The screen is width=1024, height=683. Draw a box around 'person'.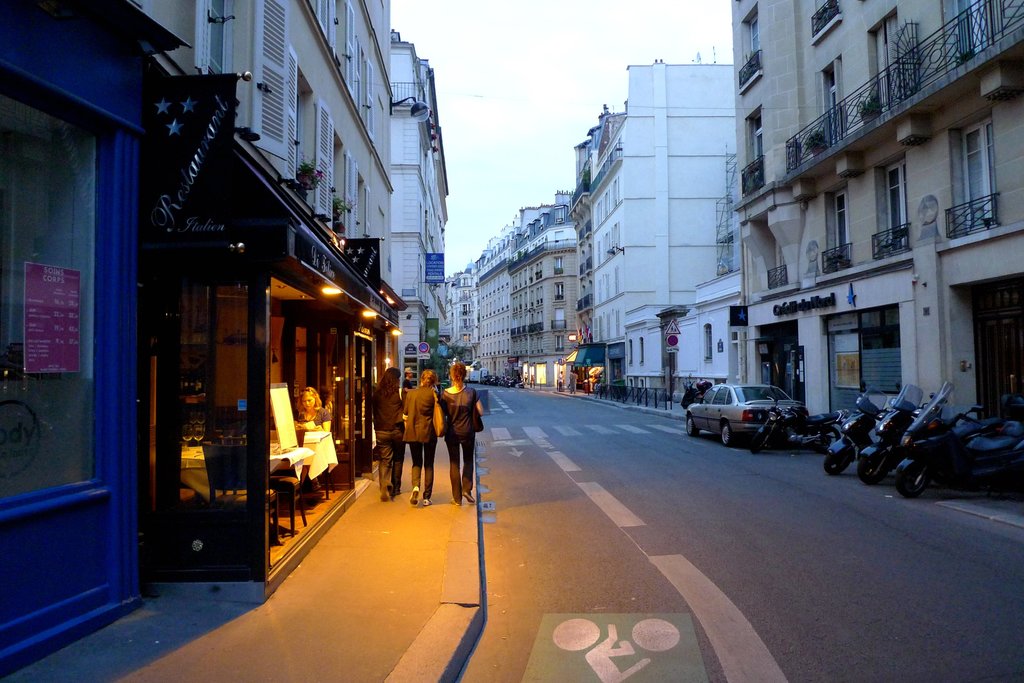
select_region(397, 360, 415, 390).
